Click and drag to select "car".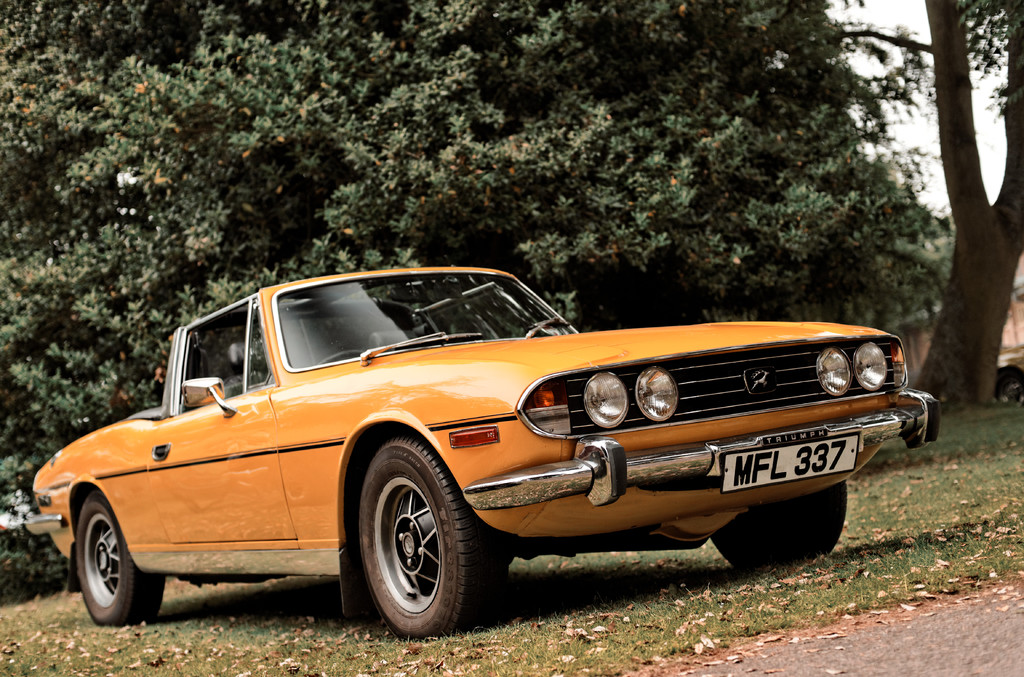
Selection: locate(28, 262, 896, 631).
